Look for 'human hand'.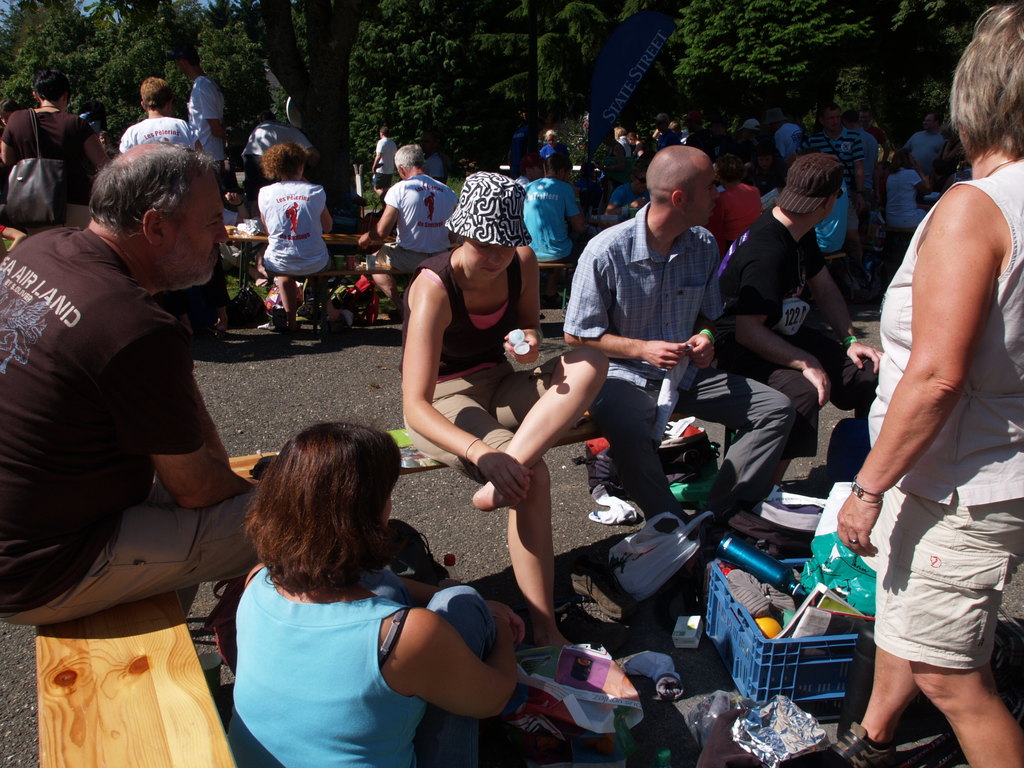
Found: <region>486, 601, 525, 646</region>.
